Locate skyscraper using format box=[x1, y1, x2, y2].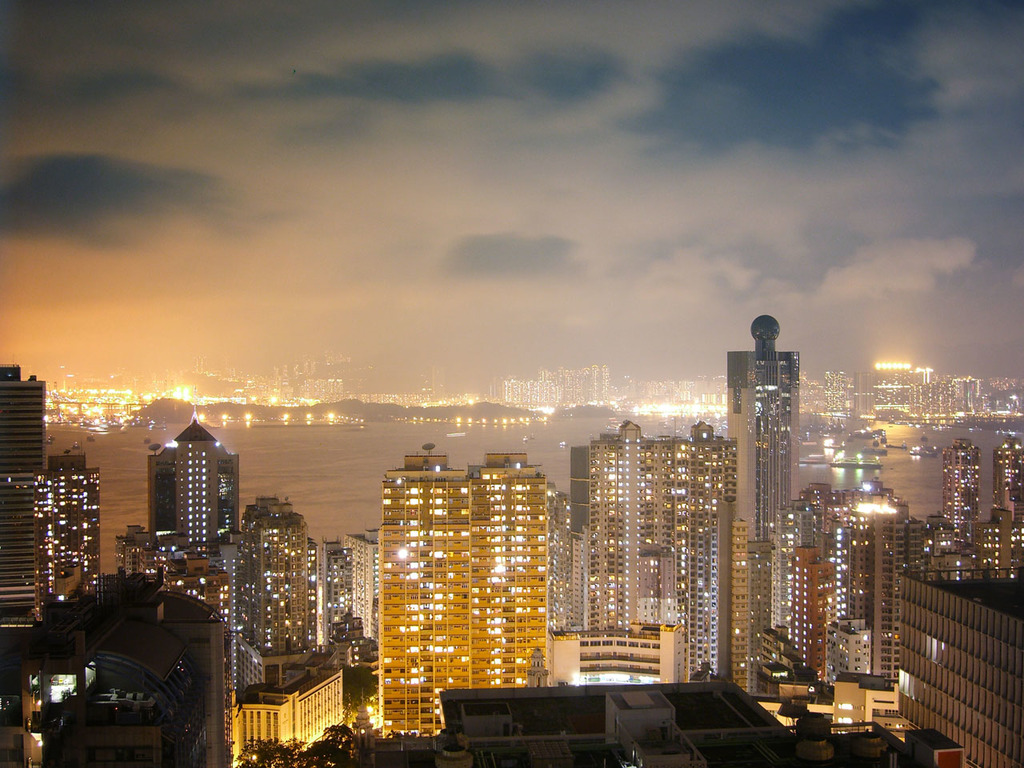
box=[934, 438, 981, 520].
